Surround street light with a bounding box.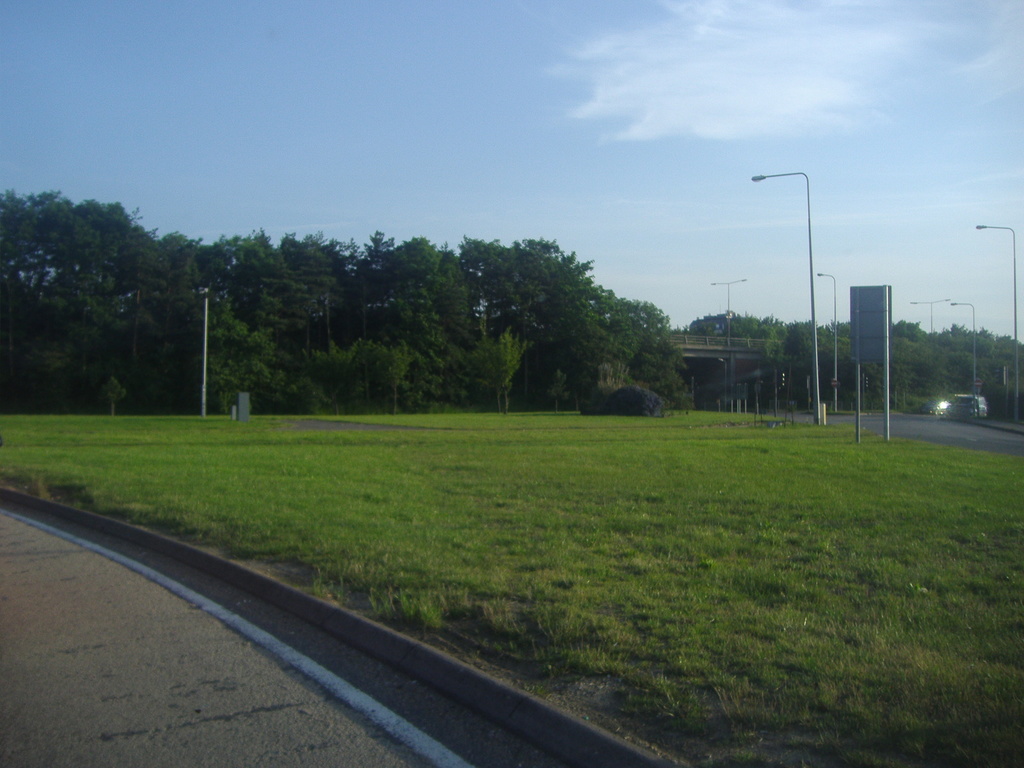
<region>815, 271, 837, 411</region>.
